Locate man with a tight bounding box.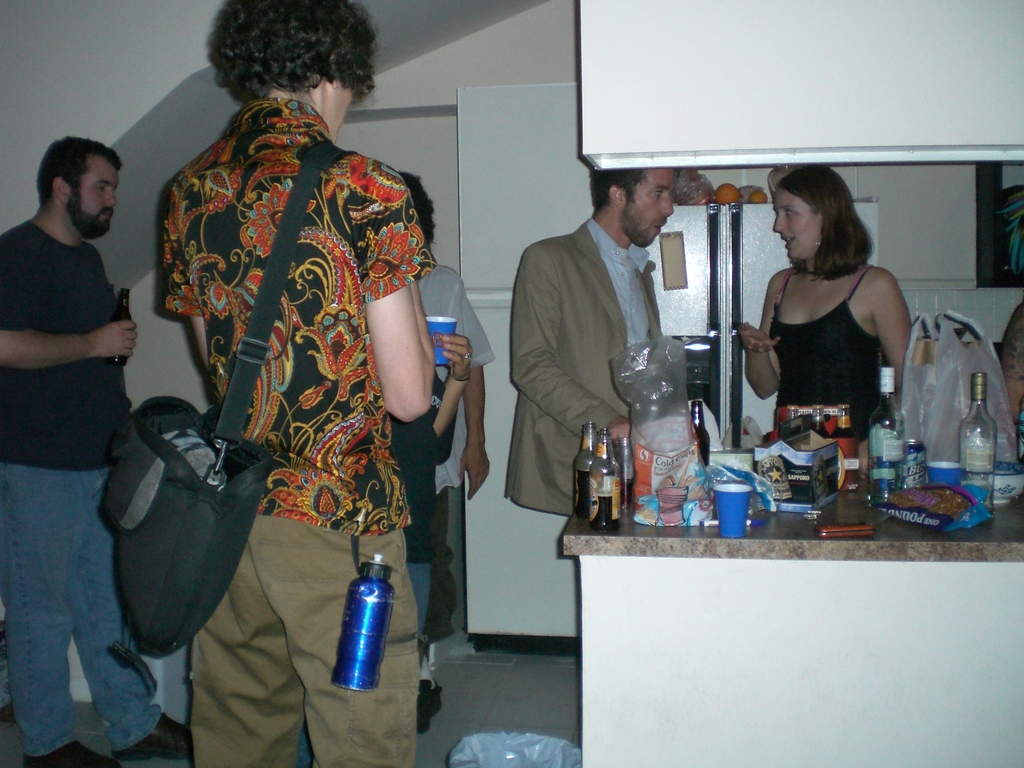
[x1=0, y1=132, x2=206, y2=767].
